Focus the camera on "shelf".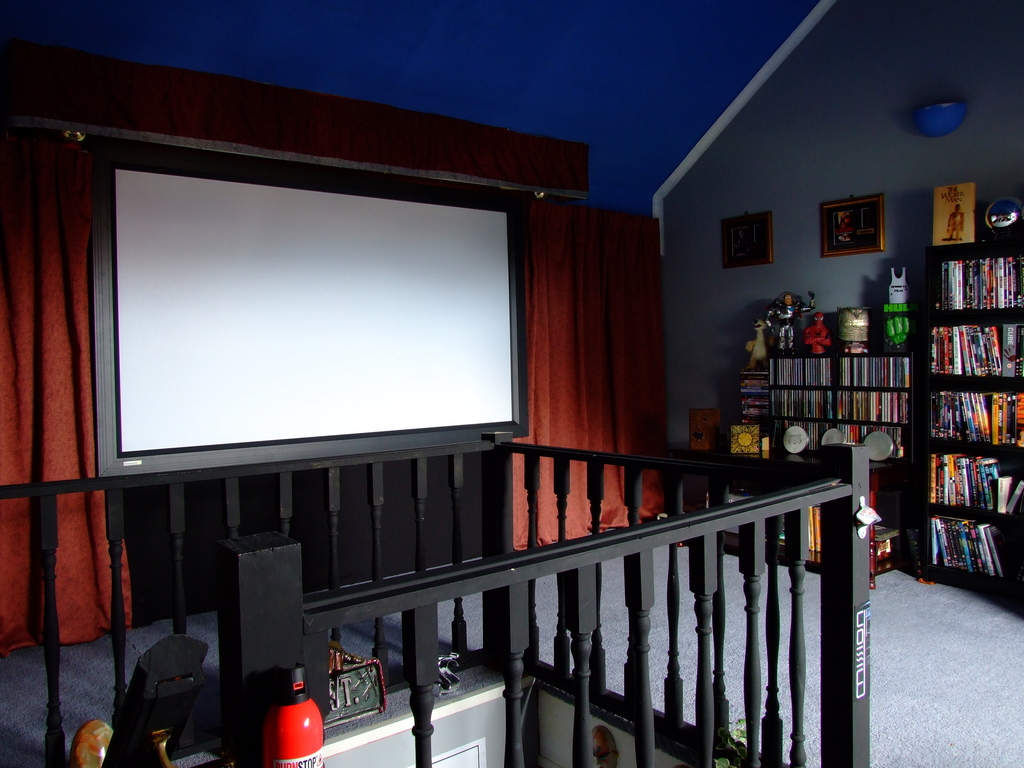
Focus region: 748 336 920 575.
